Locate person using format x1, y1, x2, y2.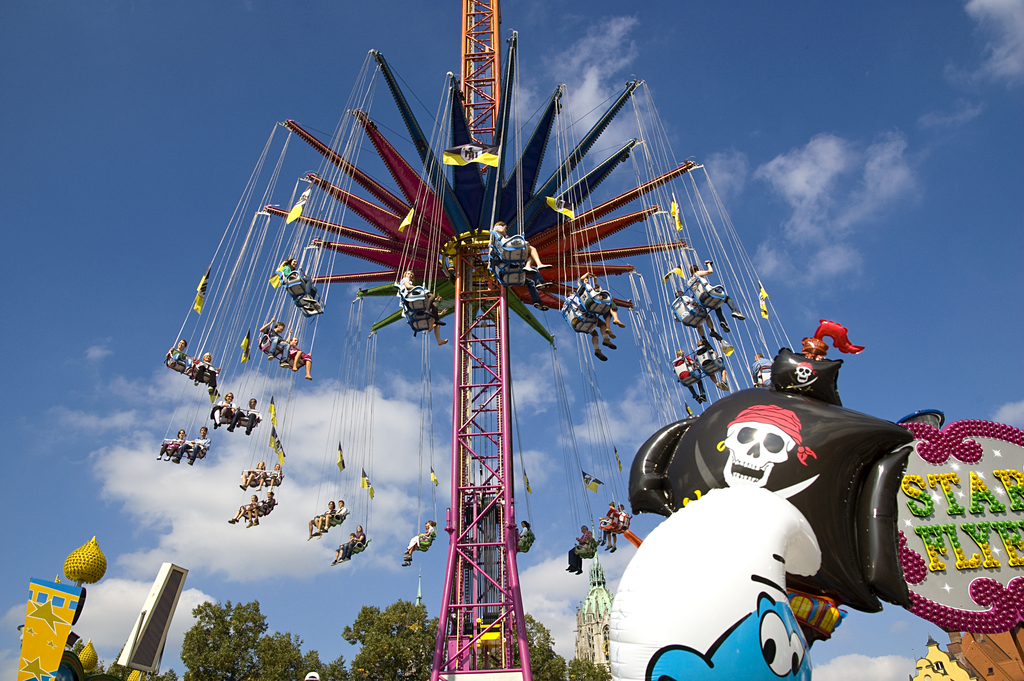
226, 494, 259, 525.
